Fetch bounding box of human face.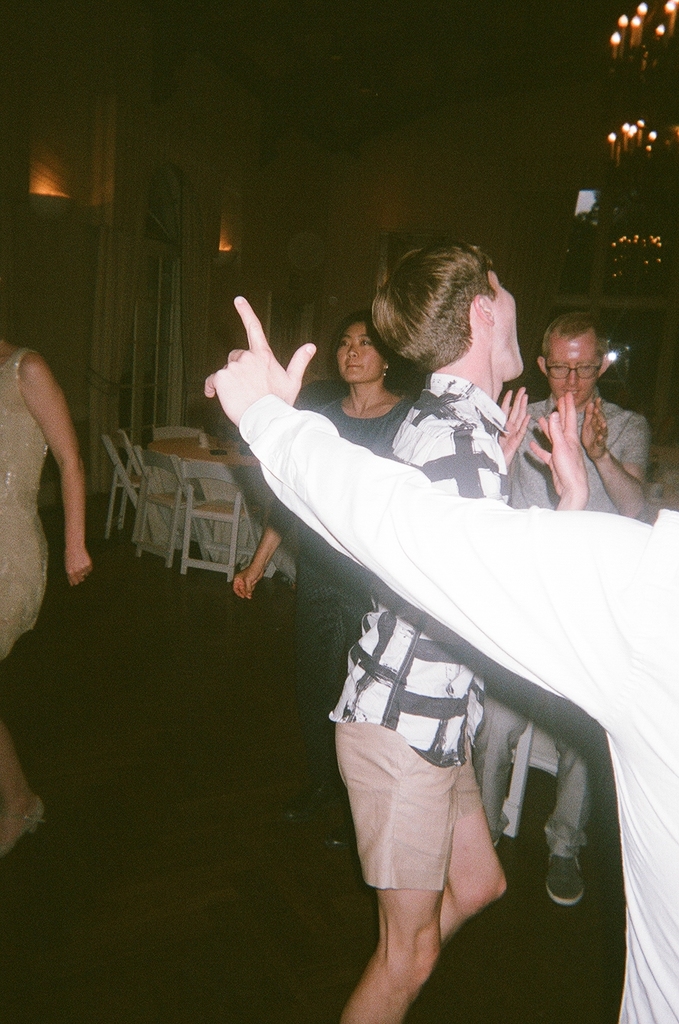
Bbox: 549:333:607:405.
